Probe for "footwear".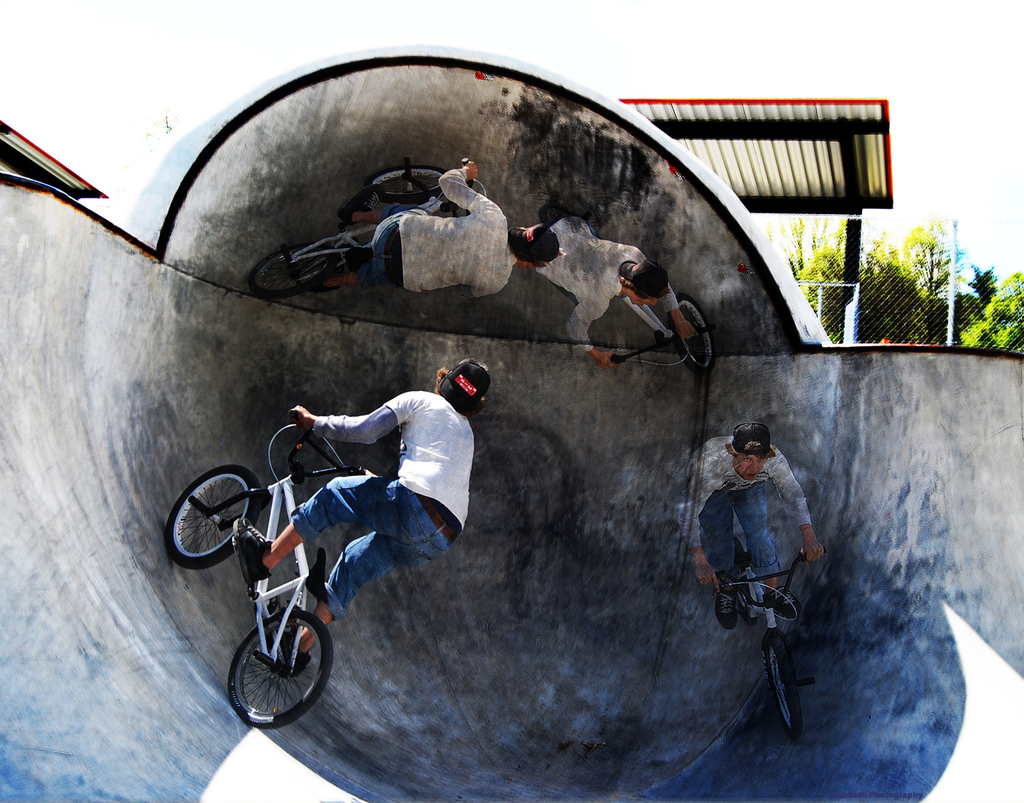
Probe result: l=334, t=181, r=382, b=224.
